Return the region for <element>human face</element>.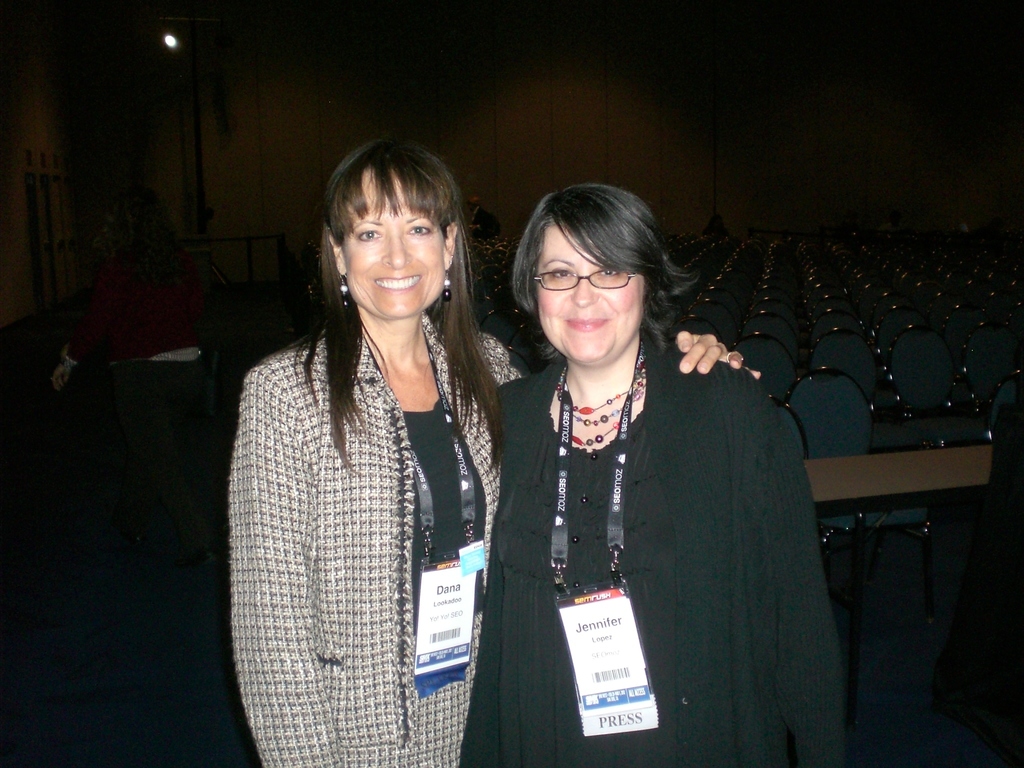
{"x1": 340, "y1": 165, "x2": 449, "y2": 315}.
